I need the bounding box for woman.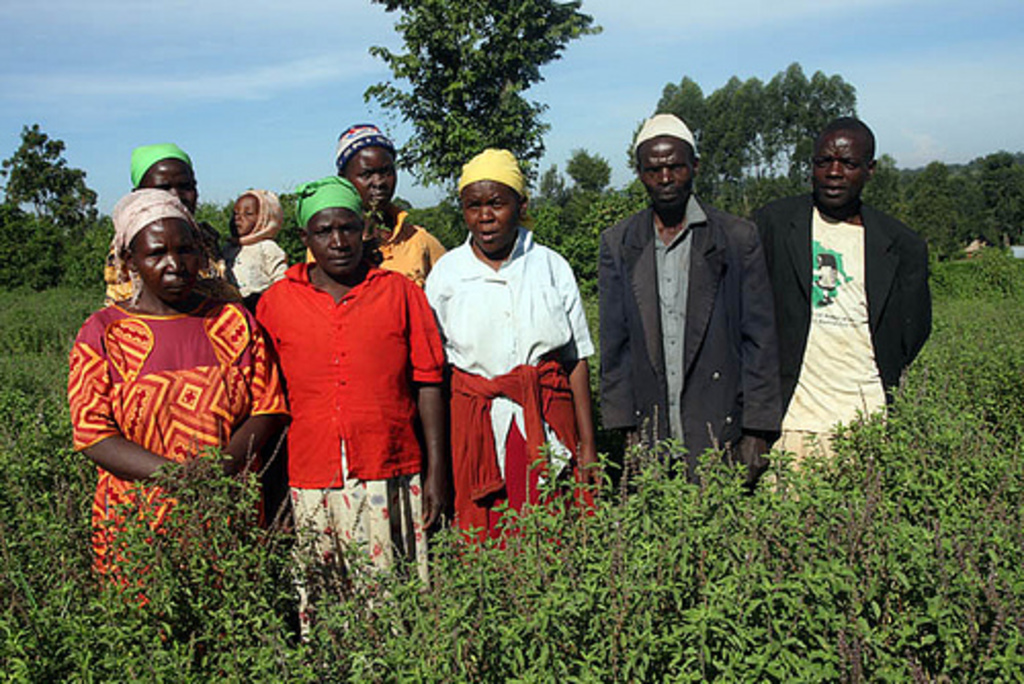
Here it is: detection(70, 184, 291, 637).
